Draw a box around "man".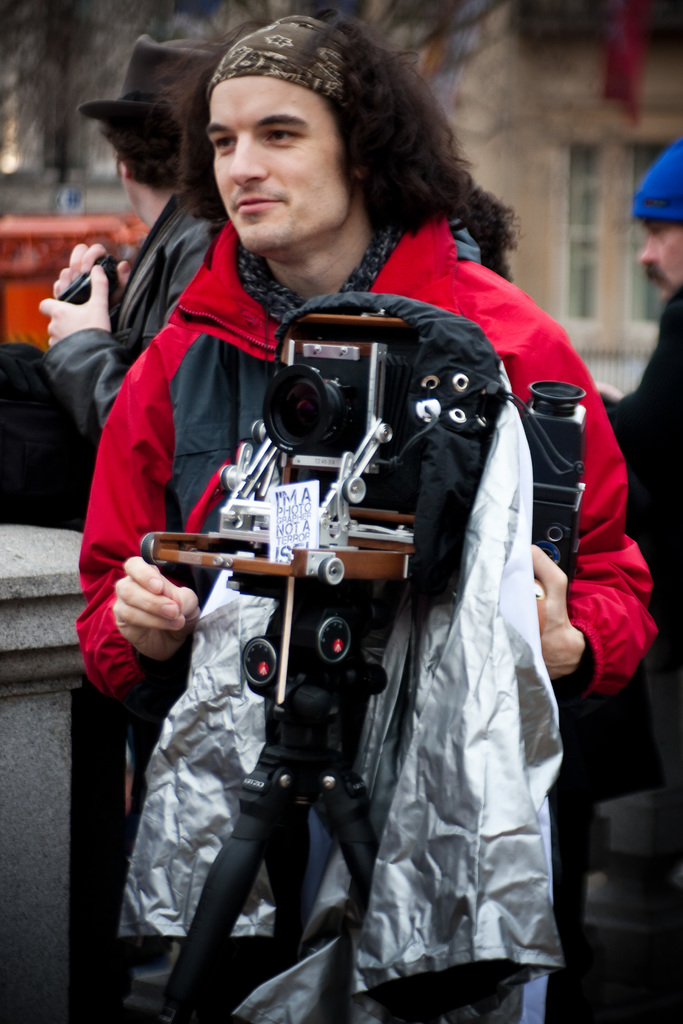
region(70, 8, 660, 1023).
